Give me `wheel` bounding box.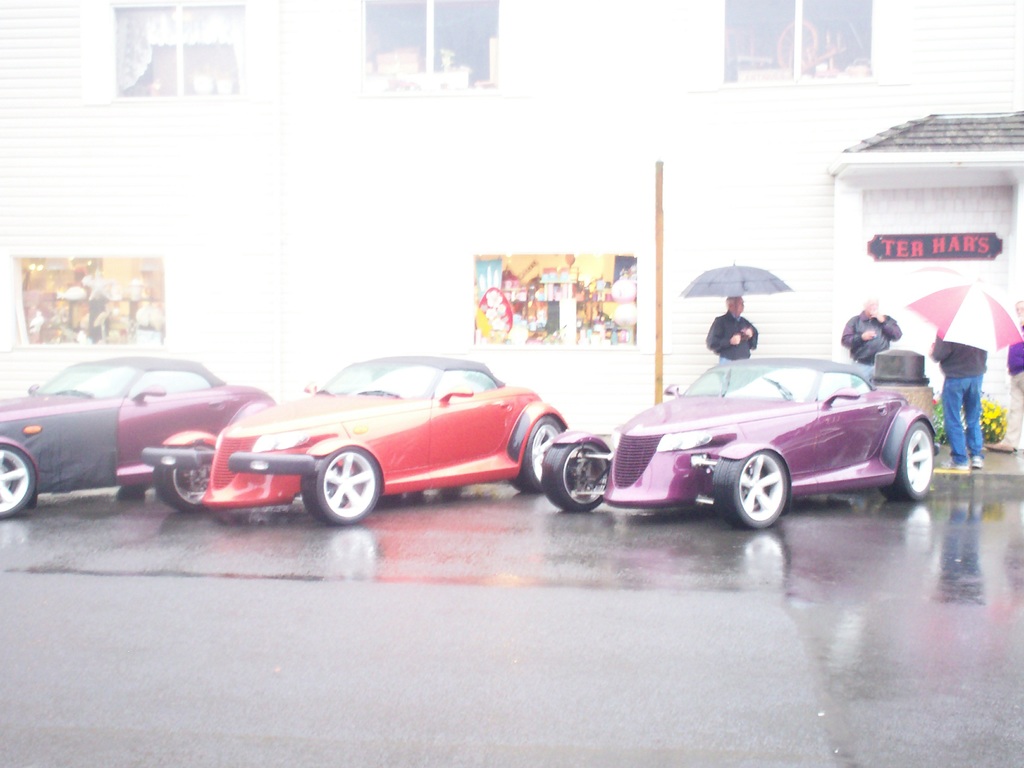
left=544, top=445, right=613, bottom=514.
